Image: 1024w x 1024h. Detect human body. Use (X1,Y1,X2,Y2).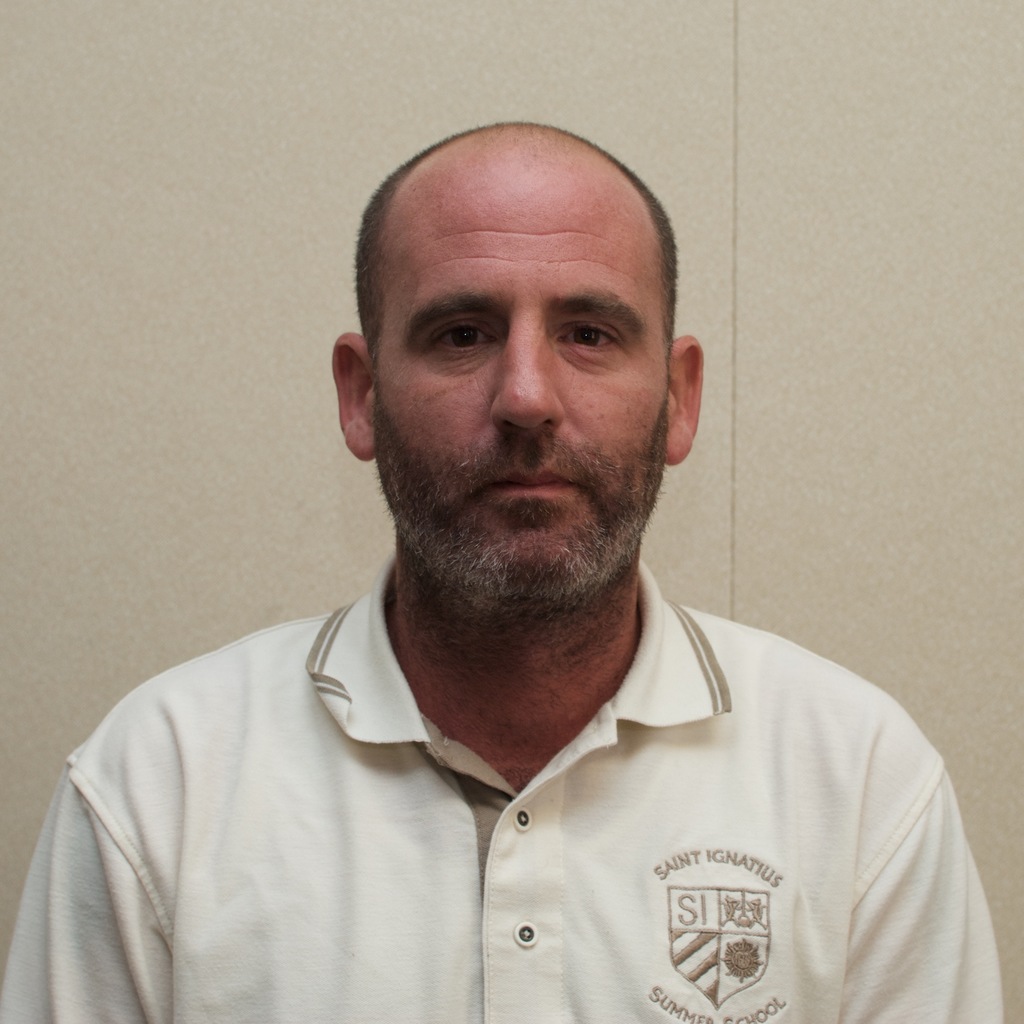
(20,69,988,1023).
